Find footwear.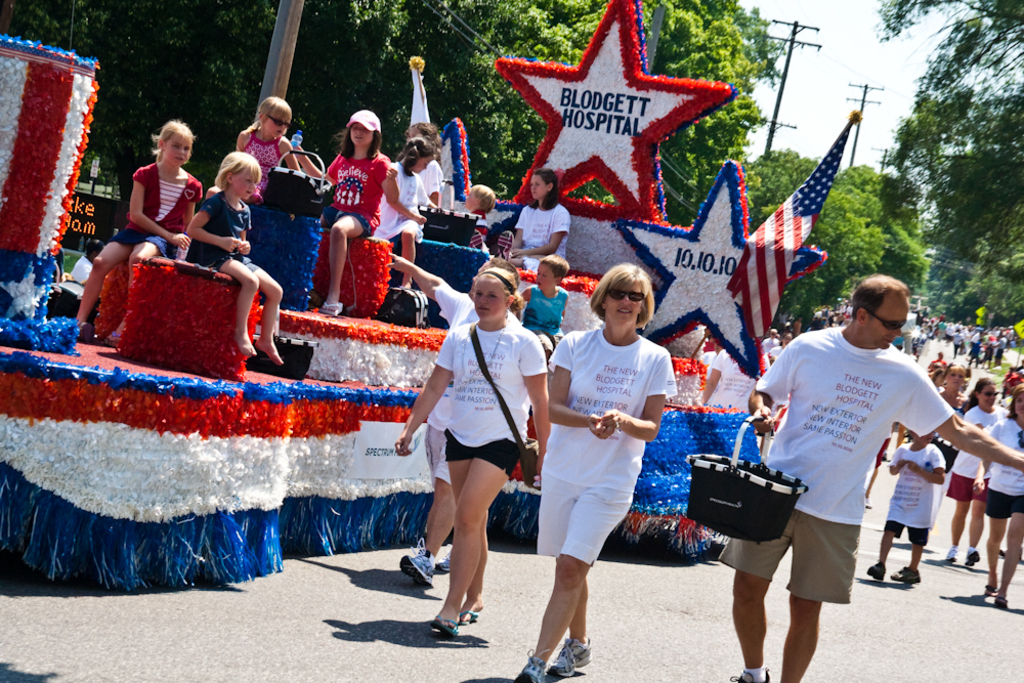
BBox(867, 562, 885, 582).
